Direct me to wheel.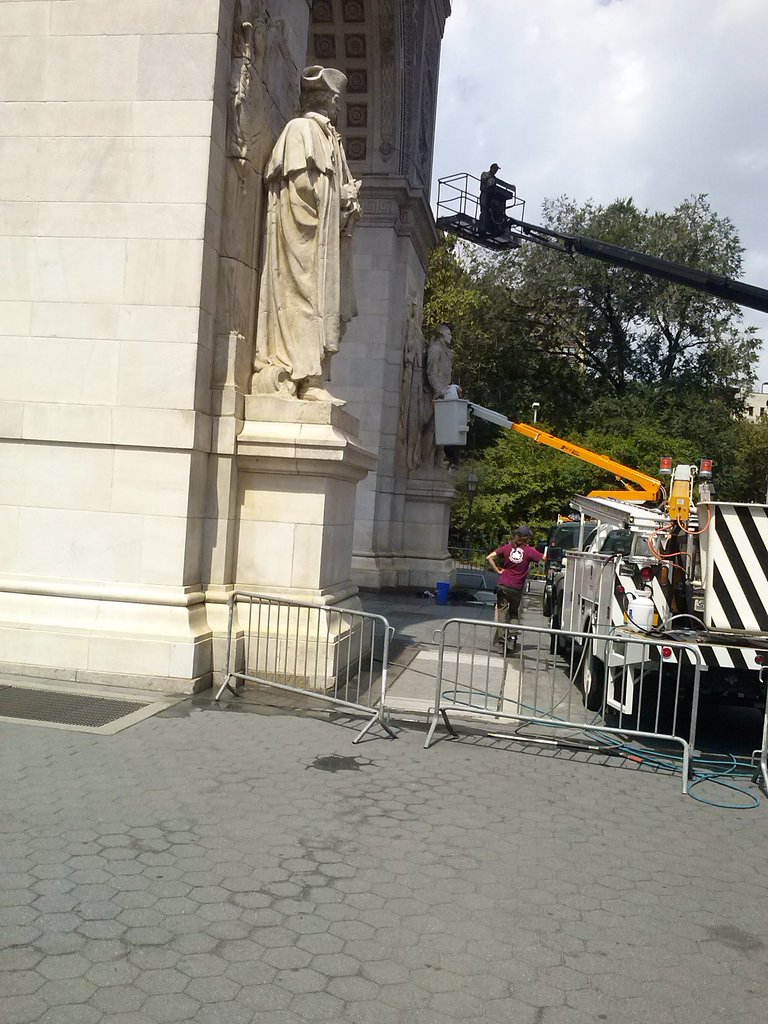
Direction: 580 643 607 711.
